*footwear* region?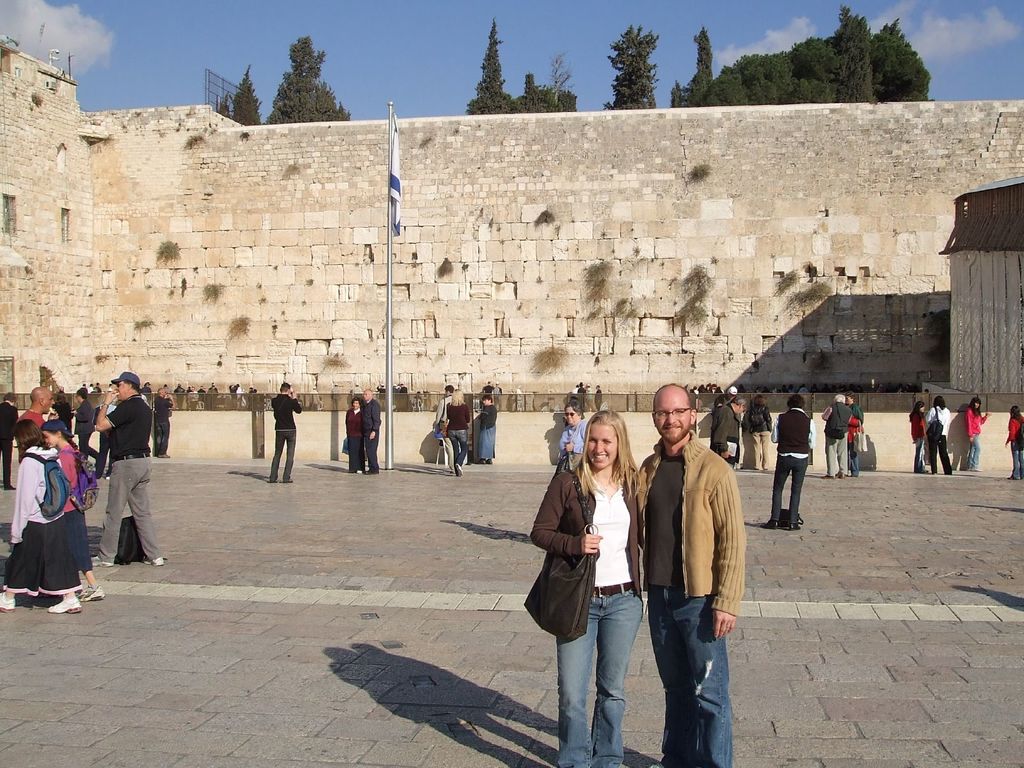
Rect(453, 465, 461, 477)
